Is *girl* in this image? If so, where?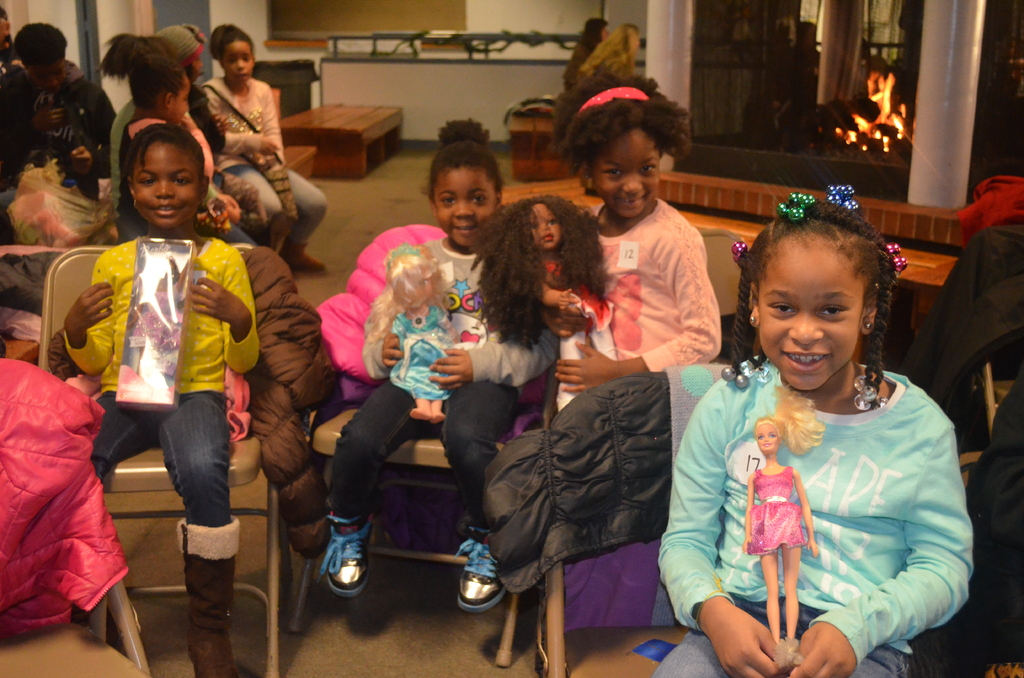
Yes, at {"x1": 552, "y1": 70, "x2": 717, "y2": 356}.
